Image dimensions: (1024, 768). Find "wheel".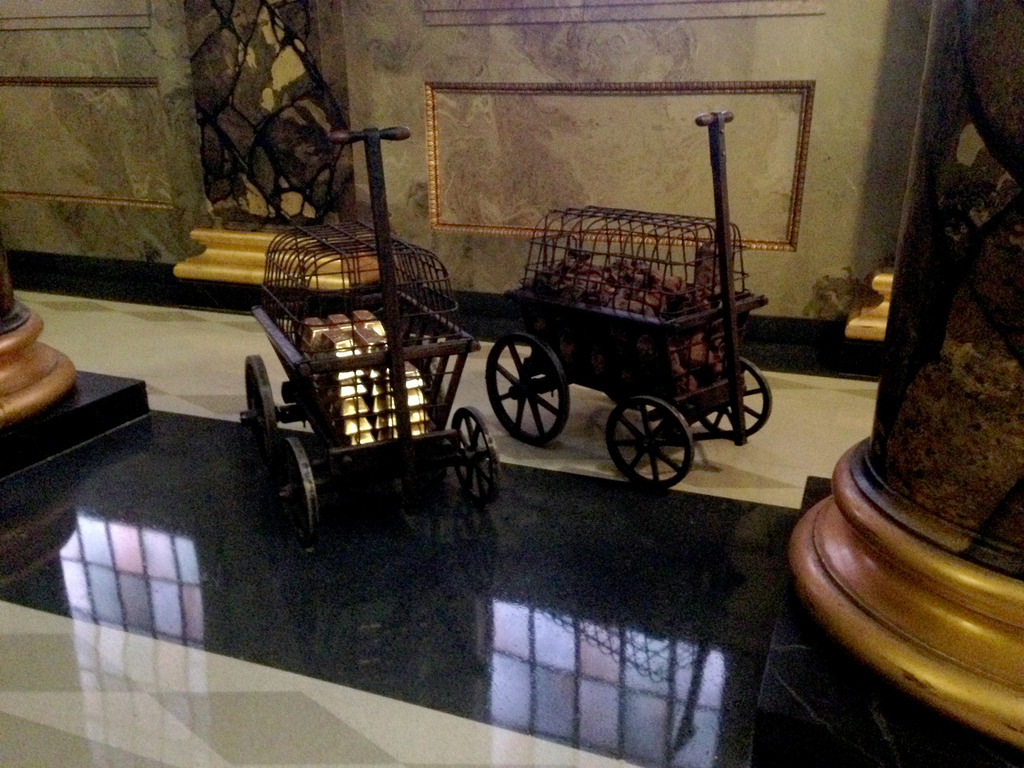
[x1=477, y1=324, x2=564, y2=450].
